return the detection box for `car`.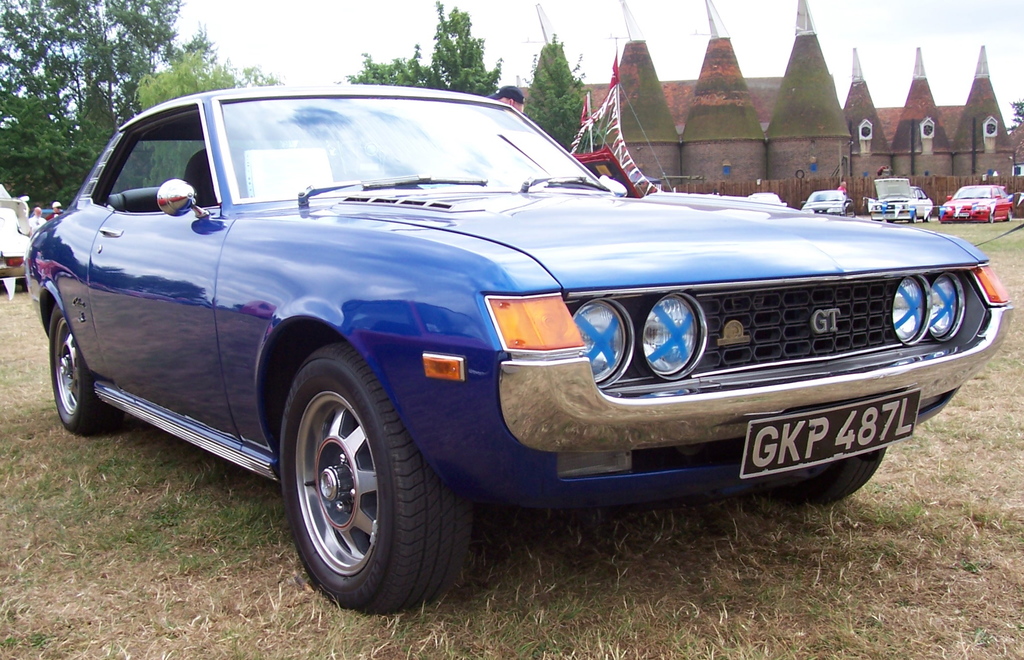
box(799, 189, 855, 216).
